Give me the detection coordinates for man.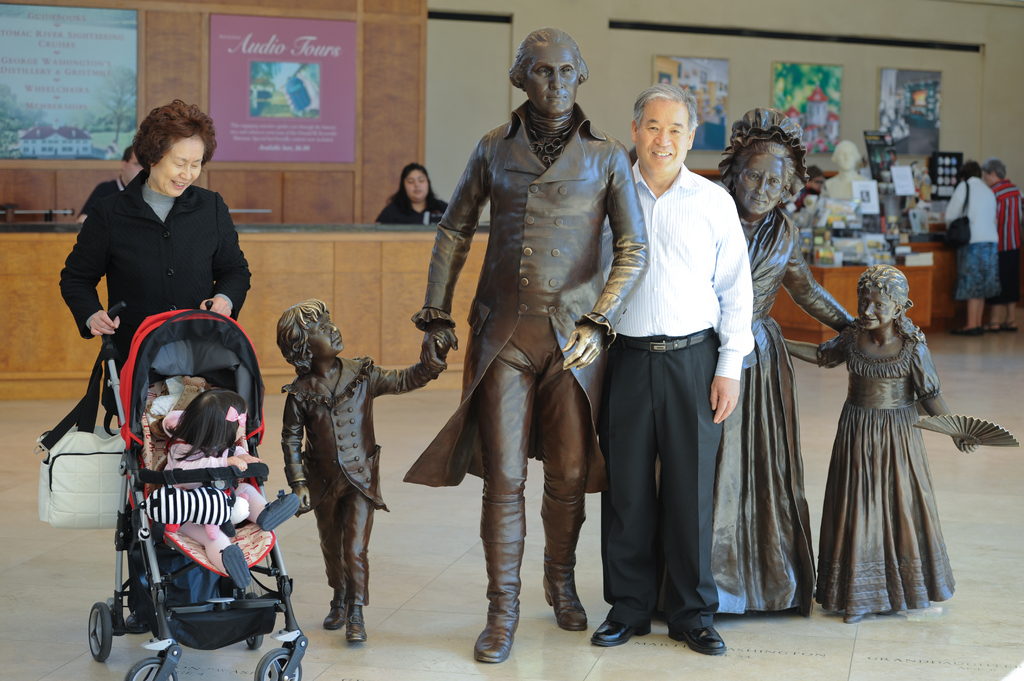
<box>412,27,652,661</box>.
